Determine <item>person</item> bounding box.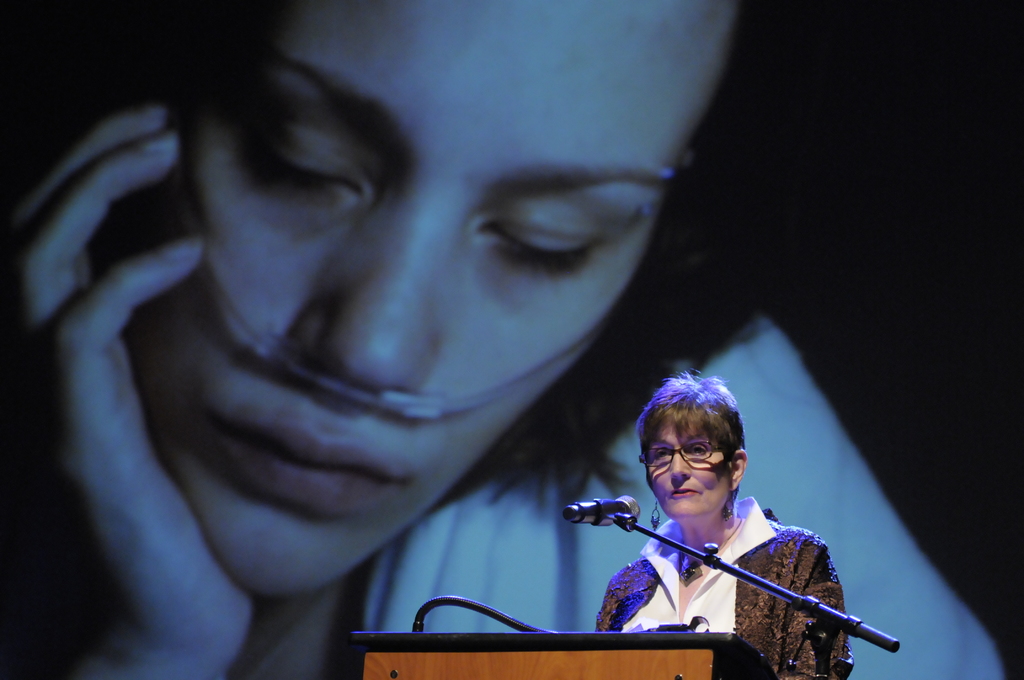
Determined: select_region(595, 364, 856, 679).
